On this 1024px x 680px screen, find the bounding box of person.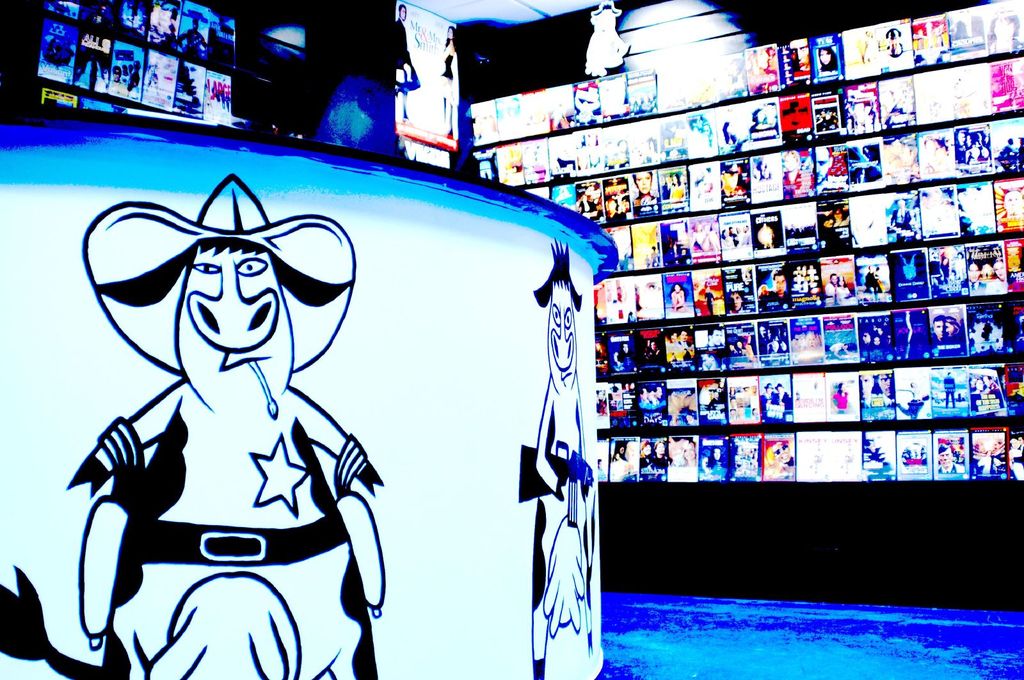
Bounding box: (left=788, top=42, right=810, bottom=74).
